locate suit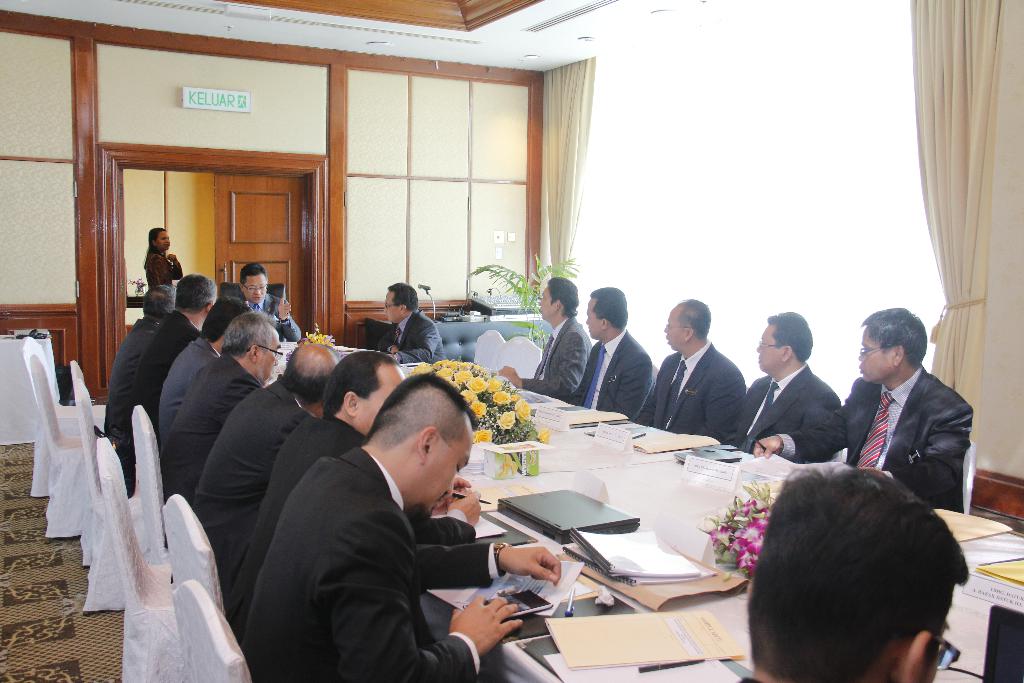
(x1=630, y1=341, x2=746, y2=446)
